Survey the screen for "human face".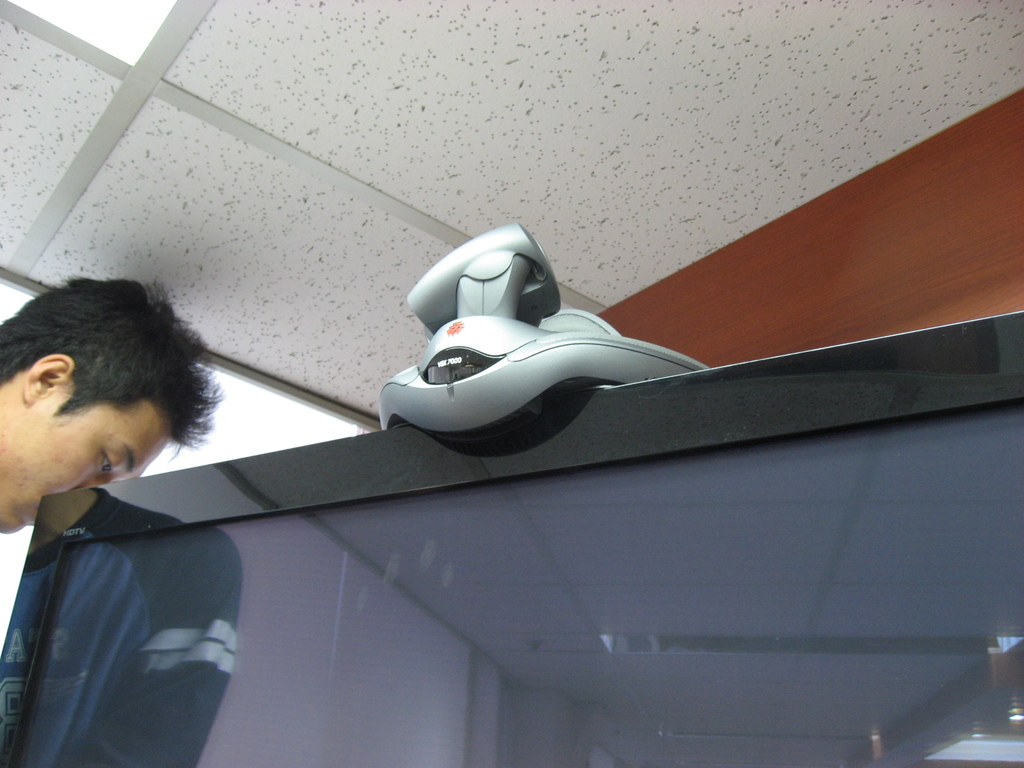
Survey found: x1=0, y1=388, x2=169, y2=532.
